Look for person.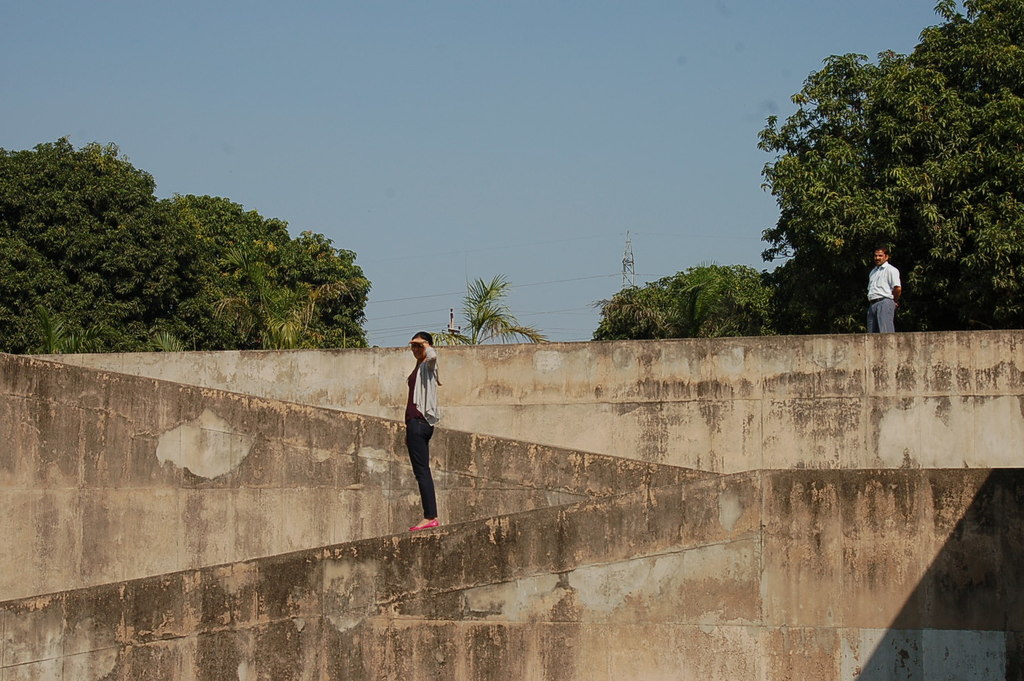
Found: 407:331:440:531.
